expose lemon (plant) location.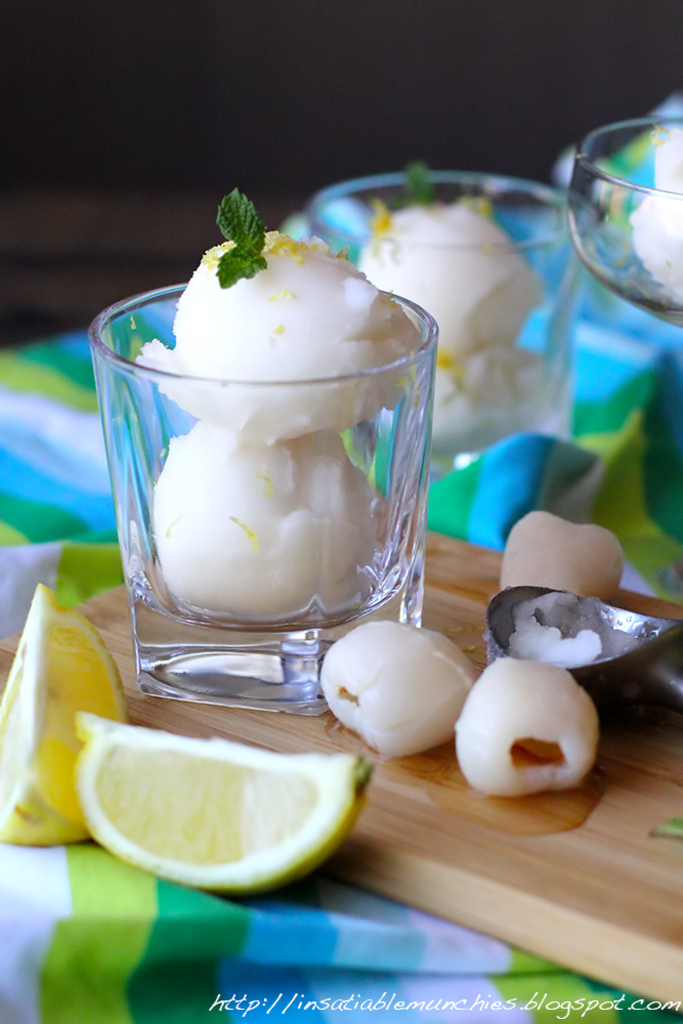
Exposed at crop(75, 708, 376, 895).
